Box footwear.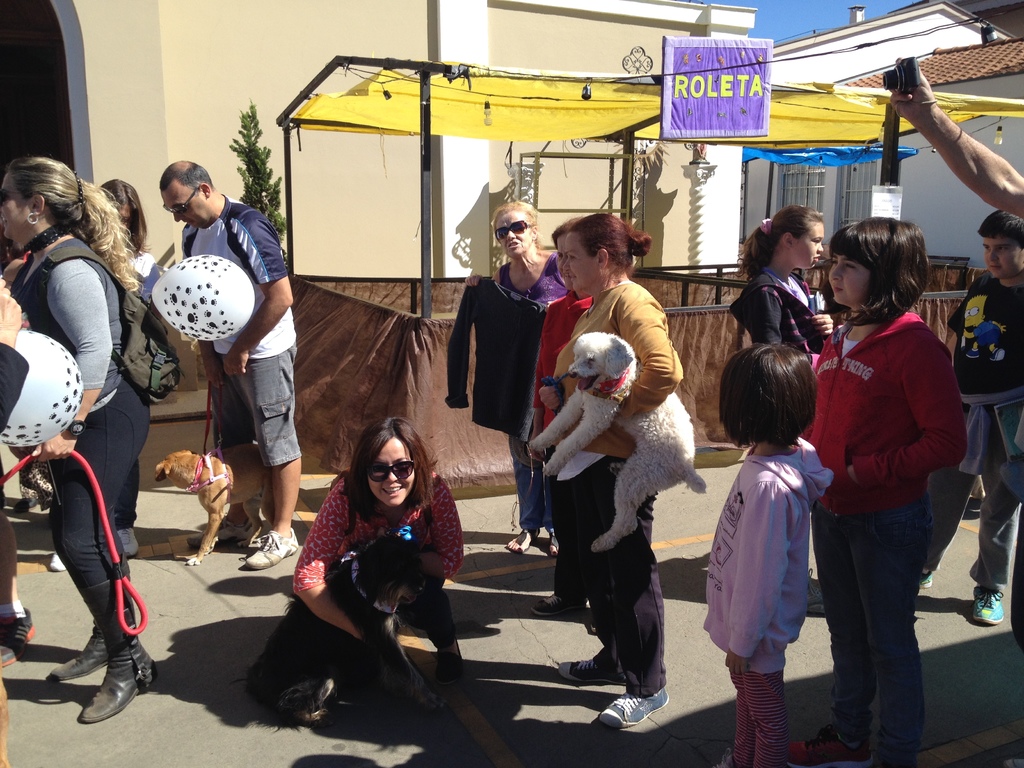
bbox=[507, 527, 537, 550].
